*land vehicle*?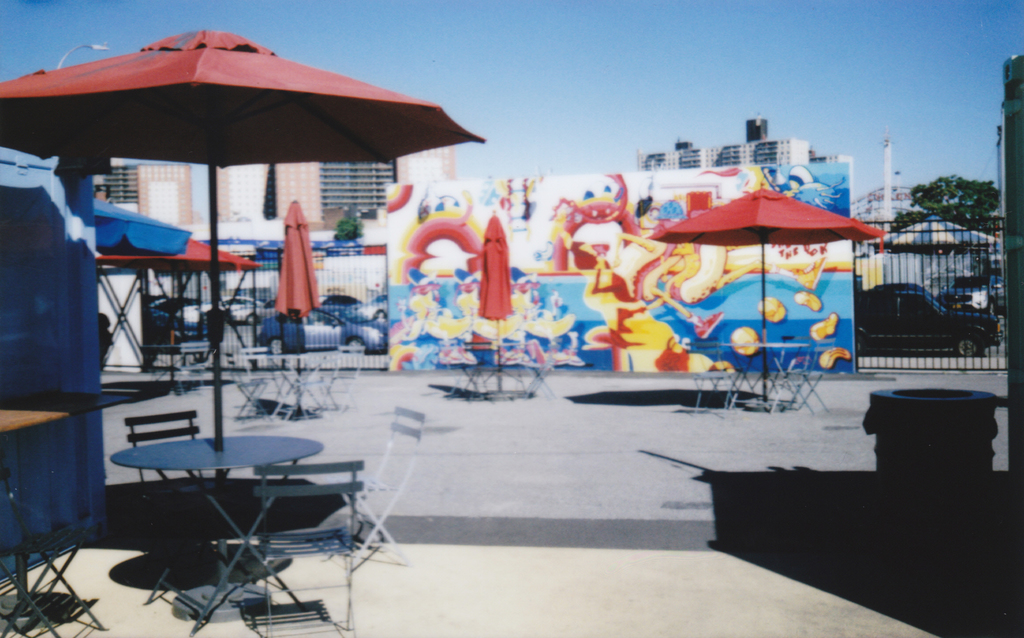
935, 275, 987, 311
